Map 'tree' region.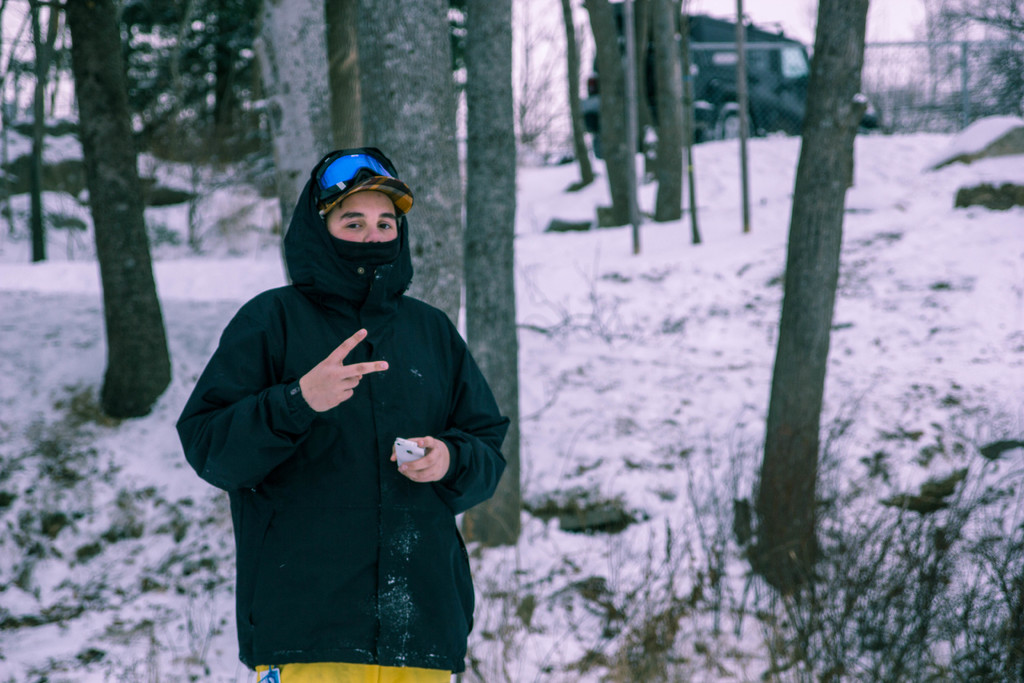
Mapped to box(563, 0, 594, 189).
